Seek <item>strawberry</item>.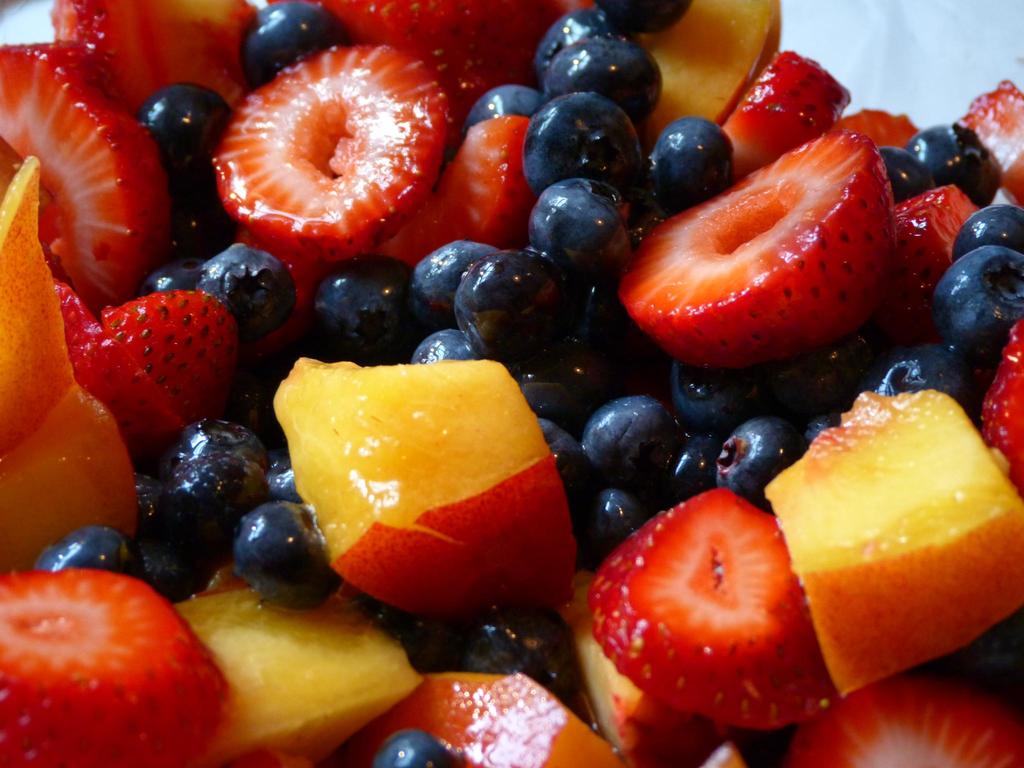
box=[893, 189, 969, 295].
